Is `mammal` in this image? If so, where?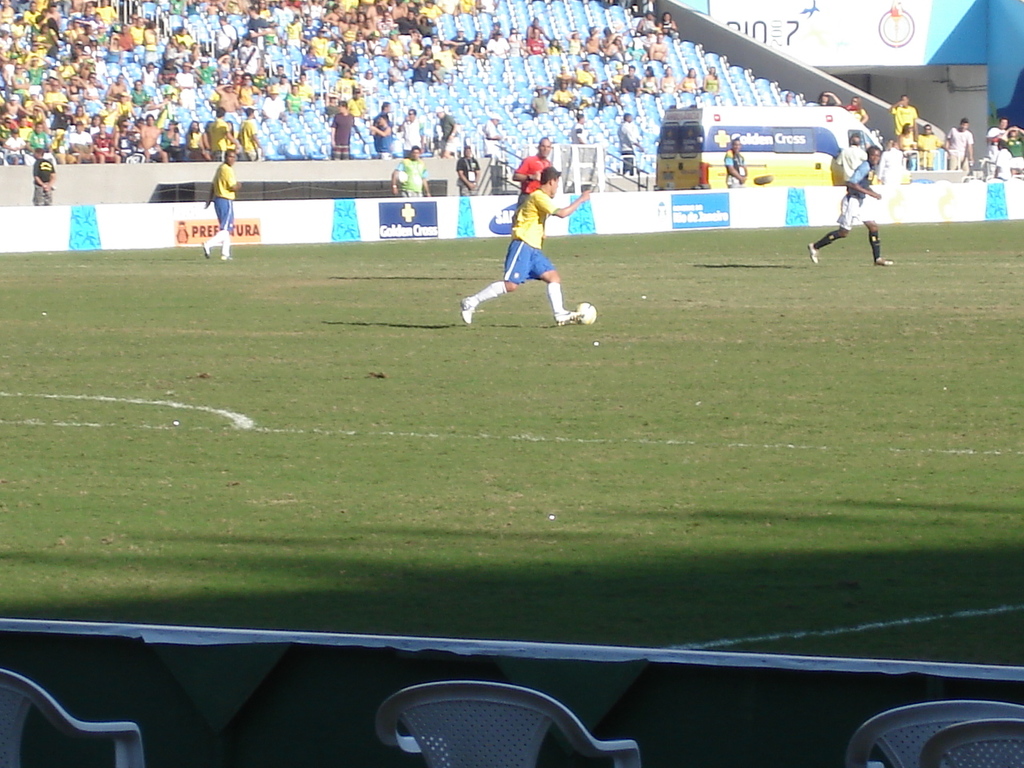
Yes, at <region>894, 126, 919, 172</region>.
